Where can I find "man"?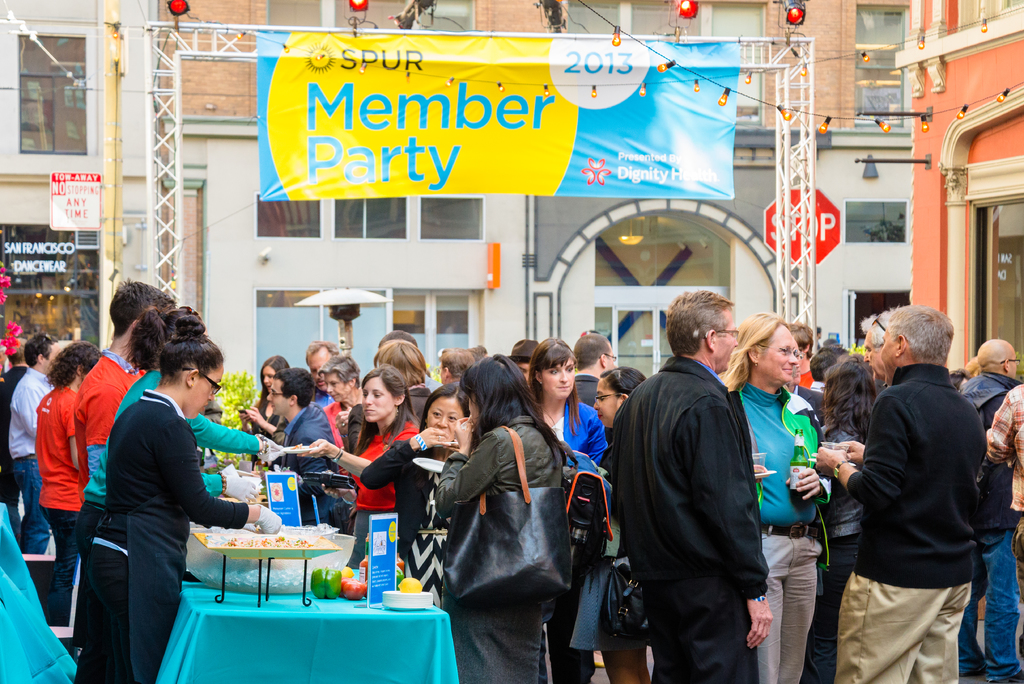
You can find it at crop(954, 338, 1023, 683).
